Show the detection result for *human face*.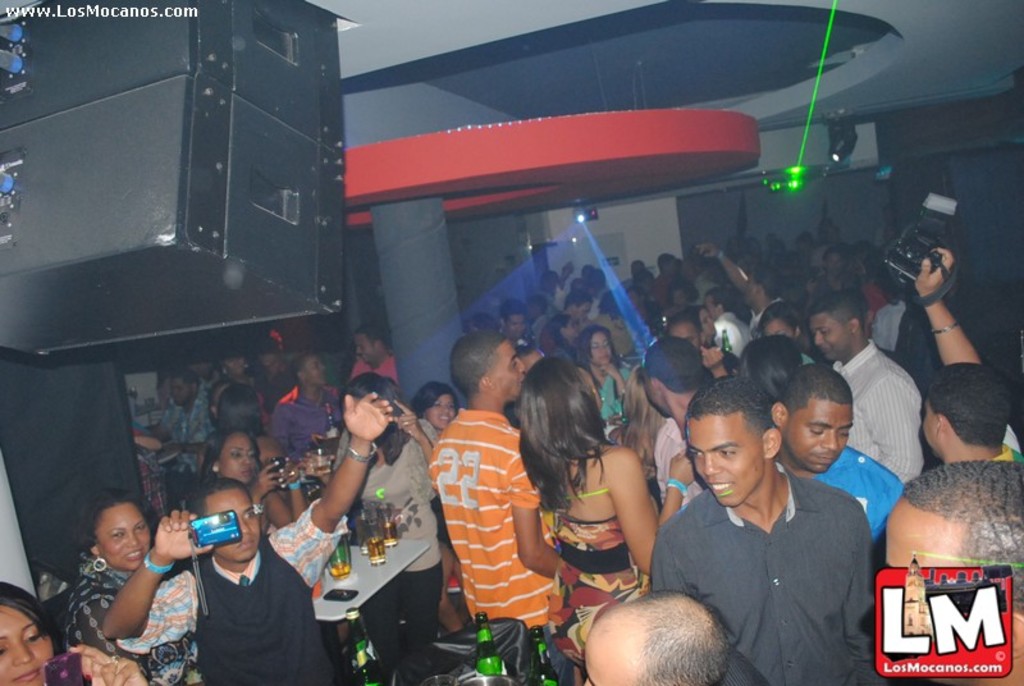
box(568, 301, 591, 320).
